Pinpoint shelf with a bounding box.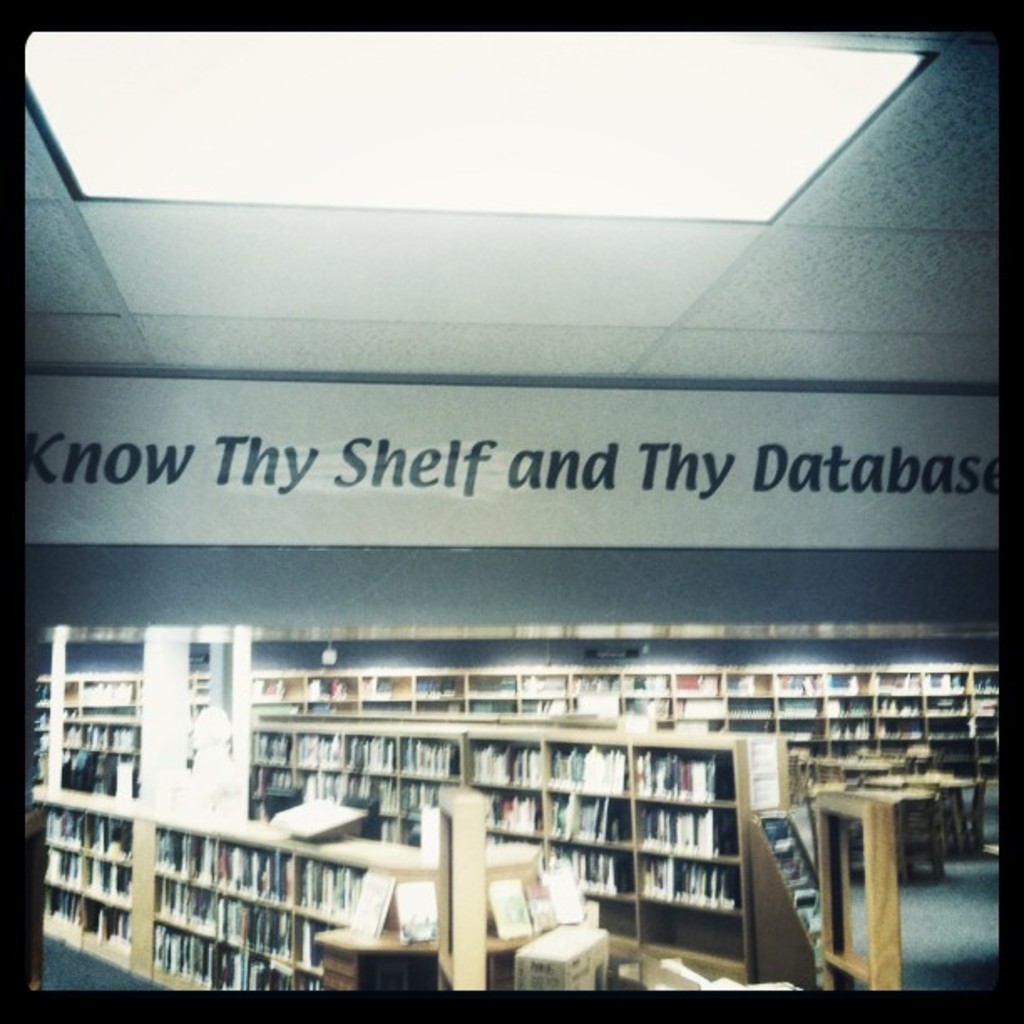
[left=246, top=683, right=315, bottom=696].
